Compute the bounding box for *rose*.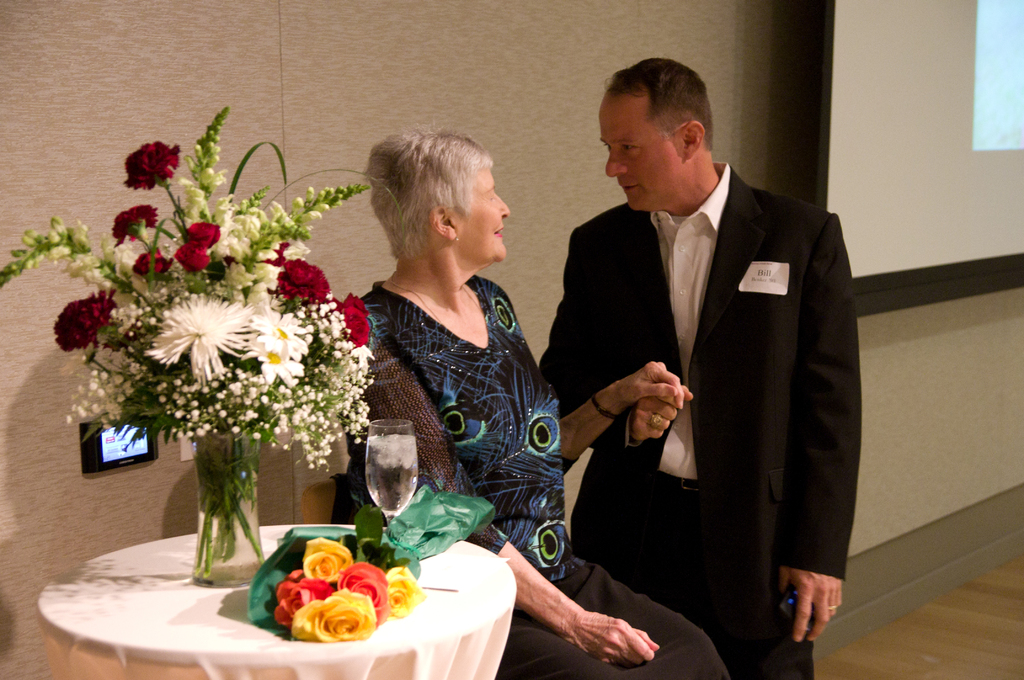
detection(328, 288, 370, 346).
